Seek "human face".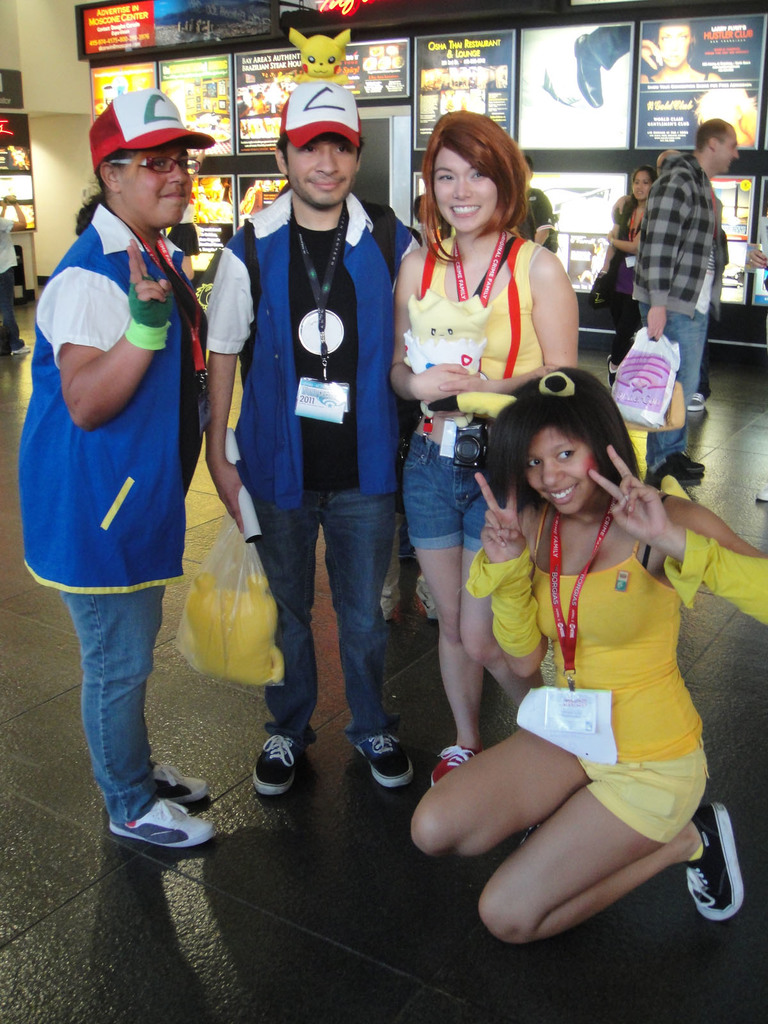
<box>660,27,688,67</box>.
